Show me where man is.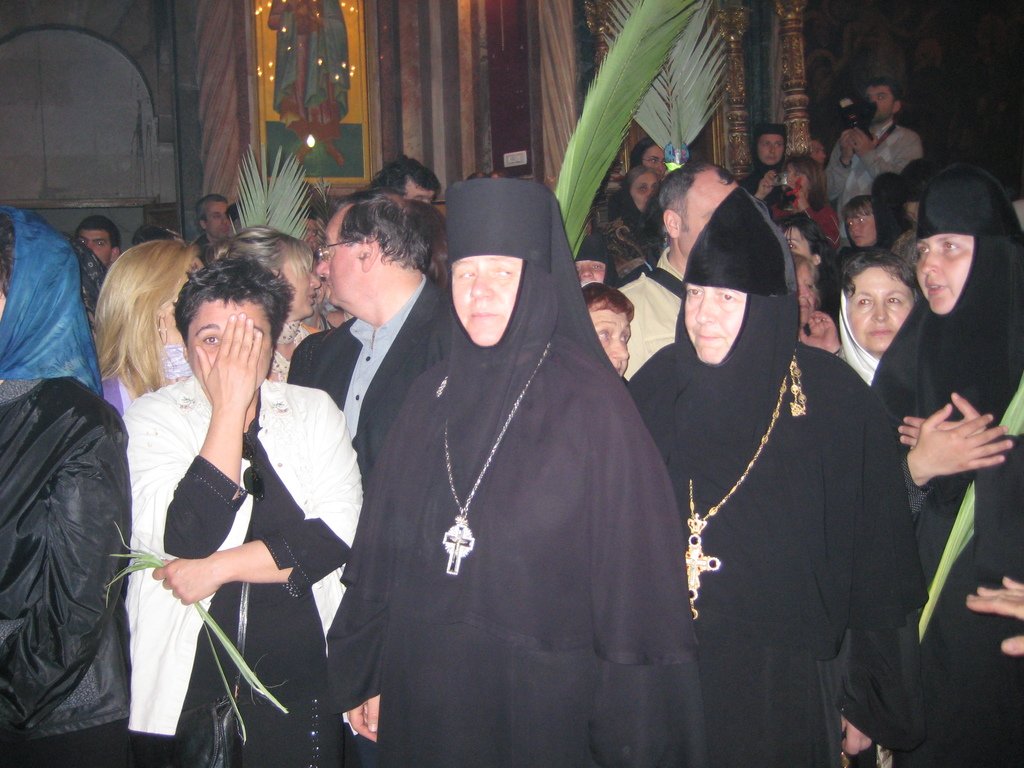
man is at 814/79/922/246.
